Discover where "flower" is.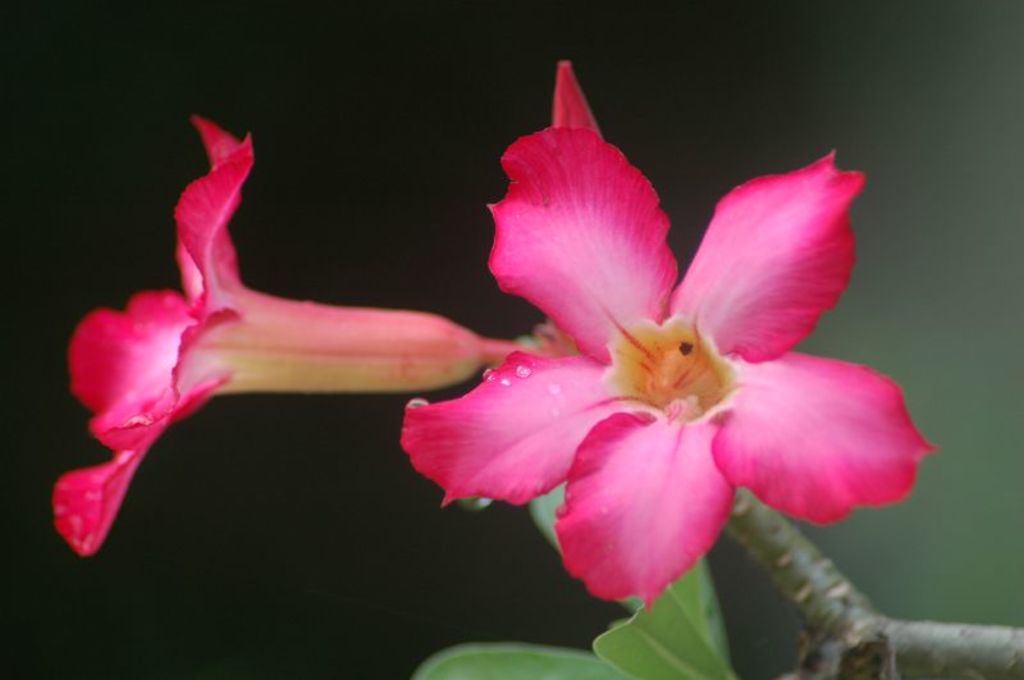
Discovered at 47, 114, 526, 565.
